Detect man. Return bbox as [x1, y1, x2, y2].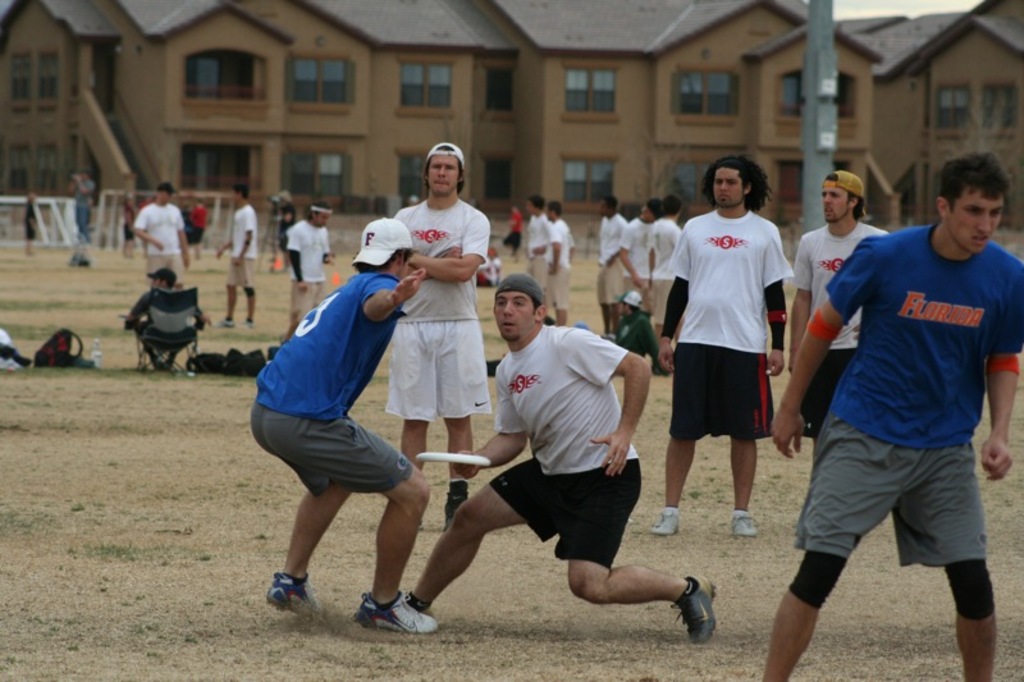
[620, 200, 662, 289].
